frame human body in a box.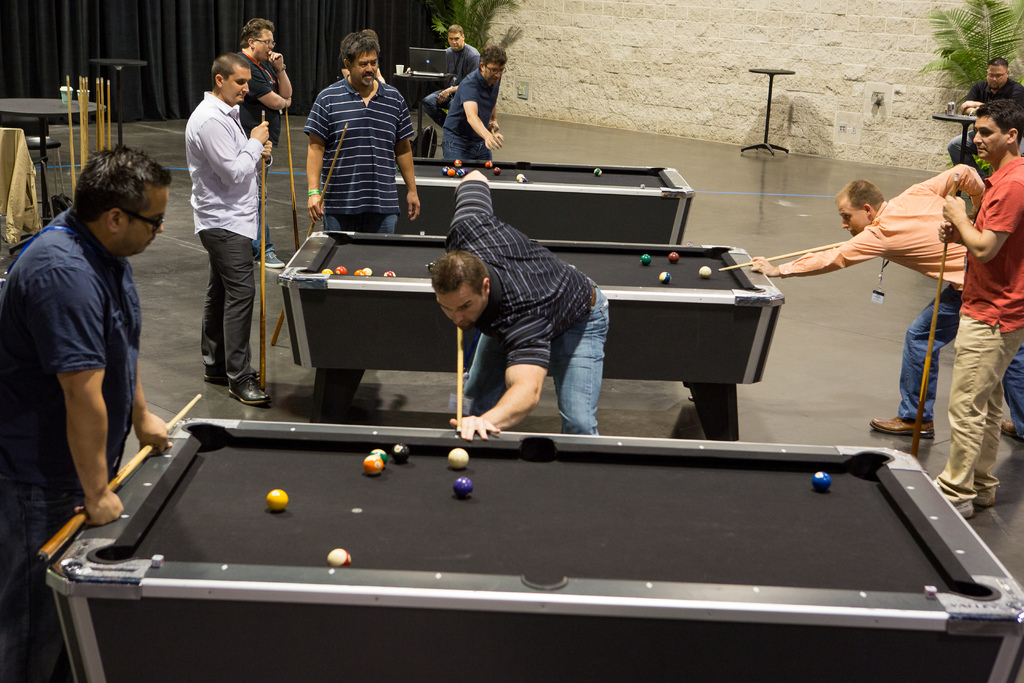
[left=442, top=47, right=505, bottom=159].
